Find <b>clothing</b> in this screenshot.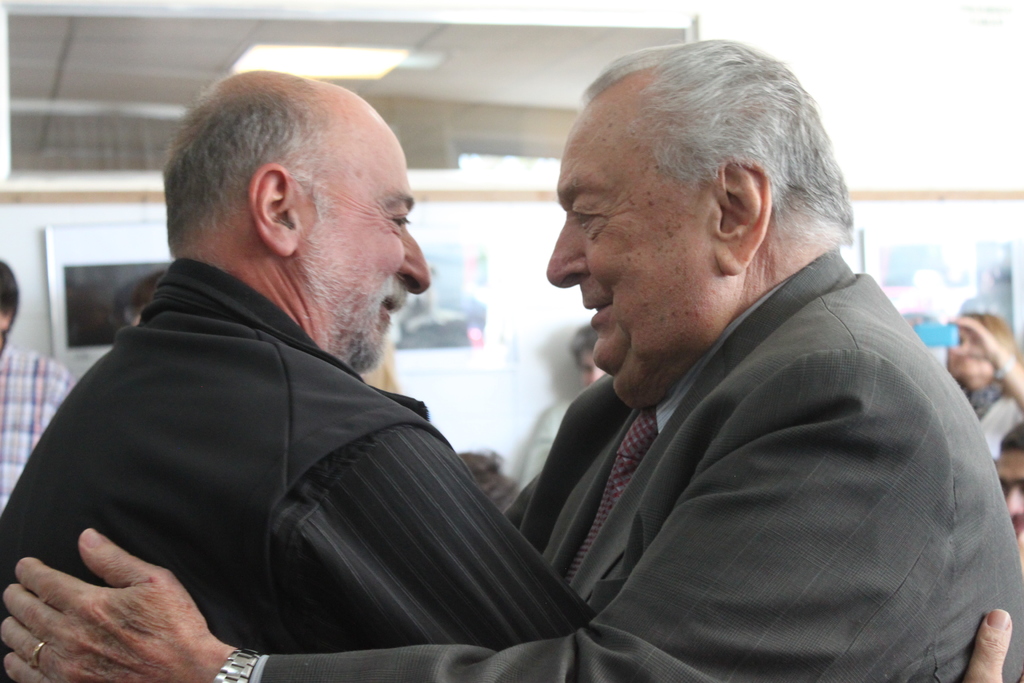
The bounding box for <b>clothing</b> is bbox=(257, 242, 1023, 682).
